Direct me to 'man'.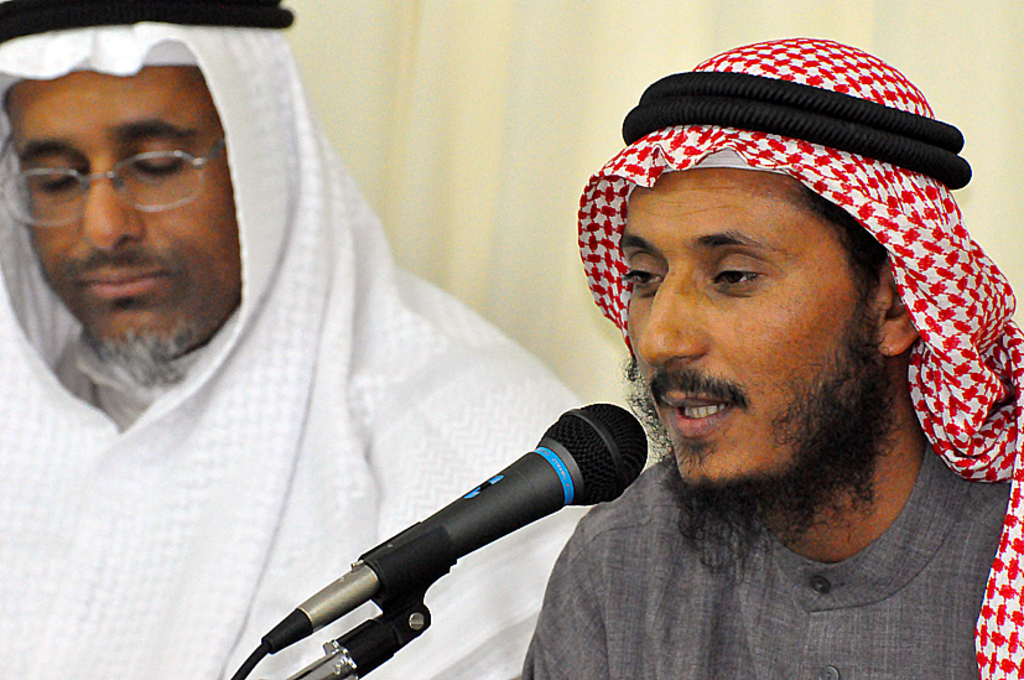
Direction: 511,33,1023,679.
